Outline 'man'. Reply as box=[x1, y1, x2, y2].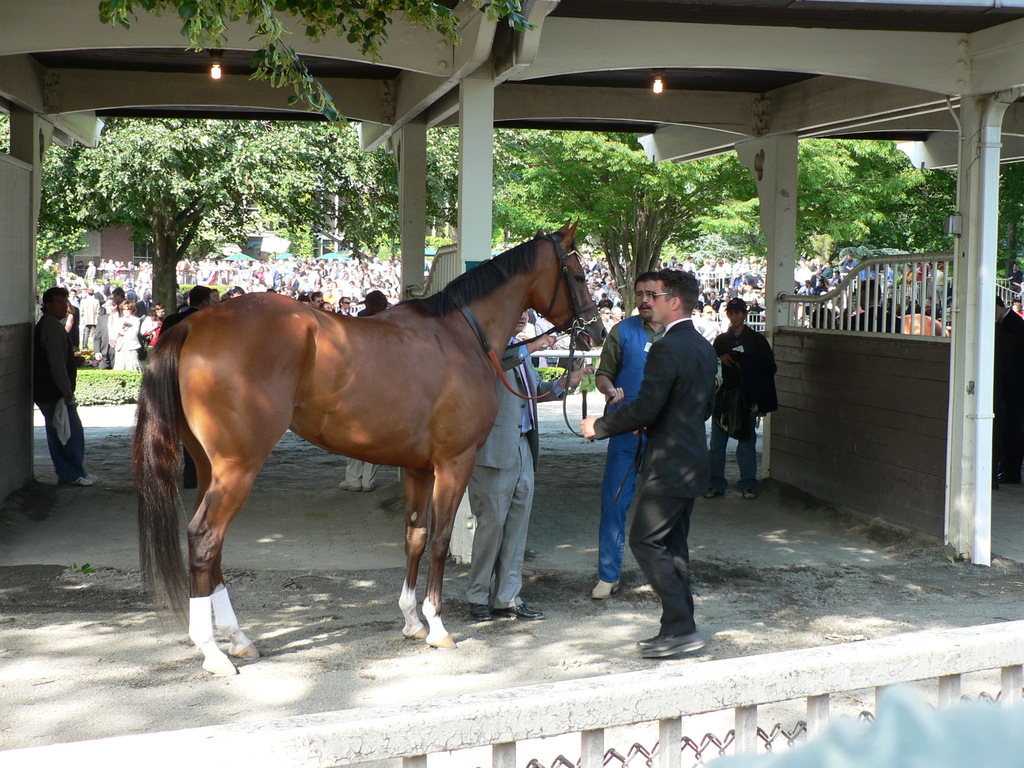
box=[992, 294, 1023, 483].
